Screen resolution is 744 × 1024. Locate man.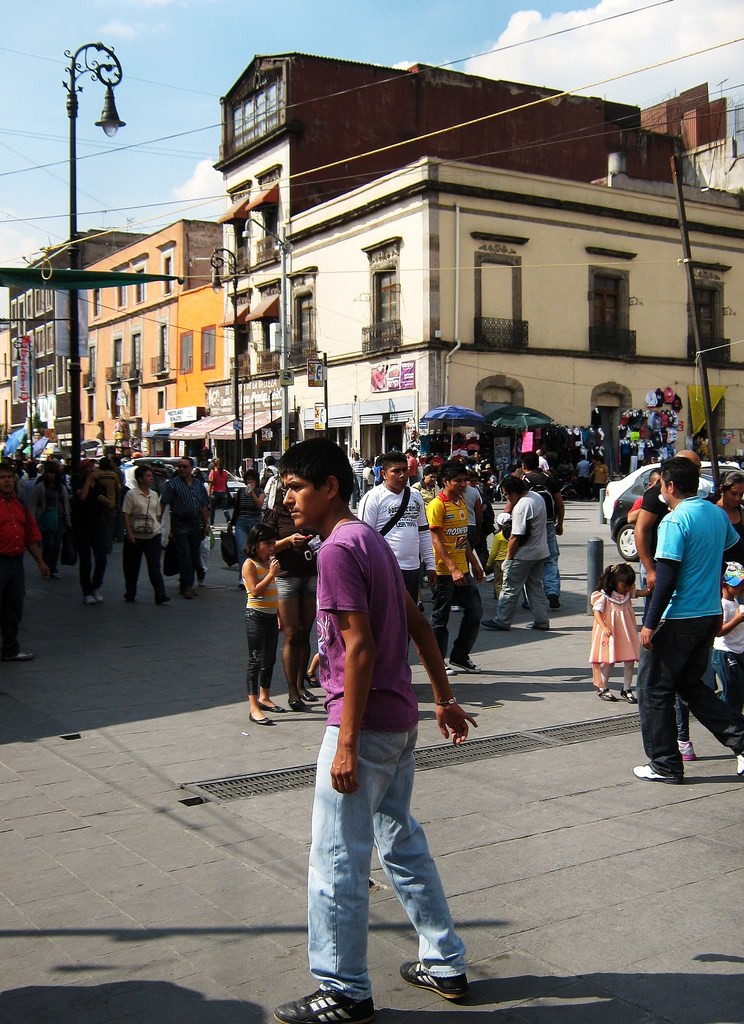
[354, 452, 435, 652].
